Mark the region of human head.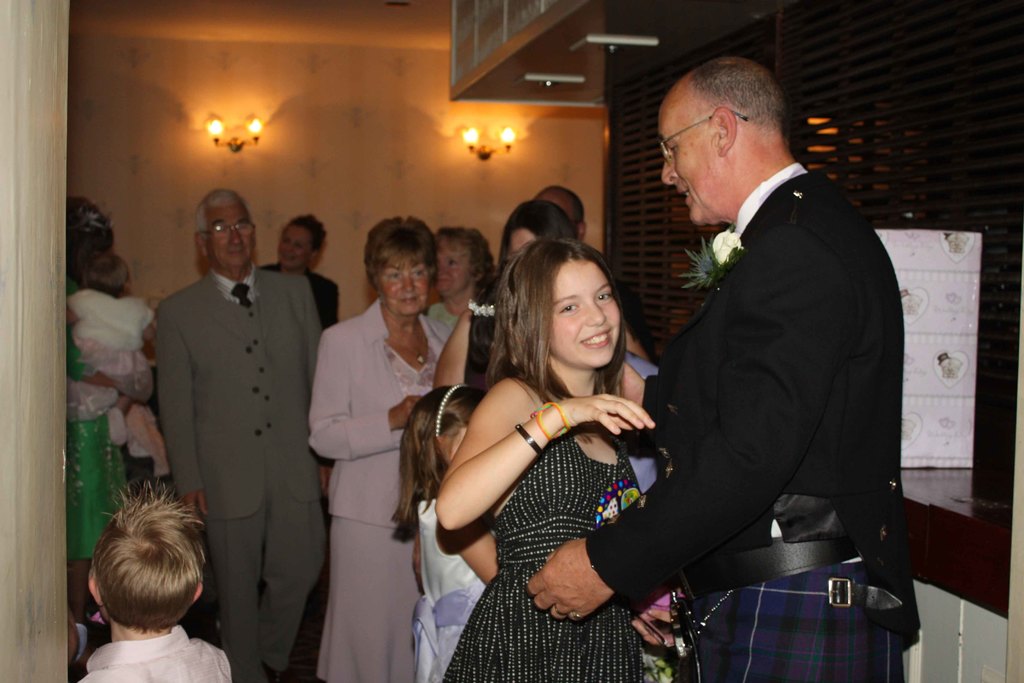
Region: left=433, top=227, right=496, bottom=299.
